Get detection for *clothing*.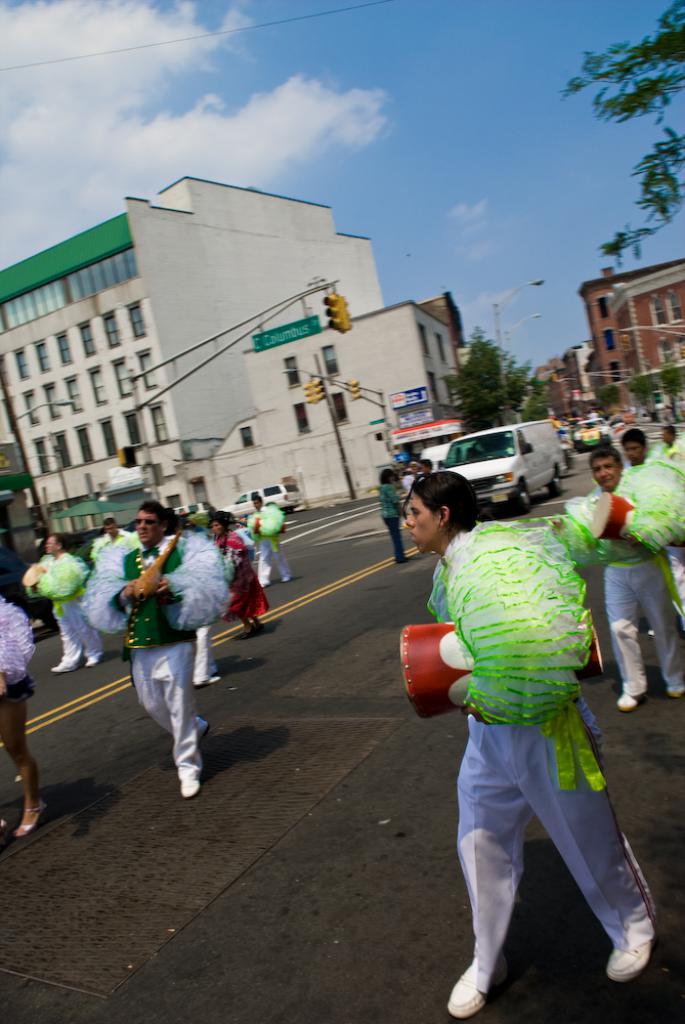
Detection: x1=600 y1=498 x2=684 y2=705.
